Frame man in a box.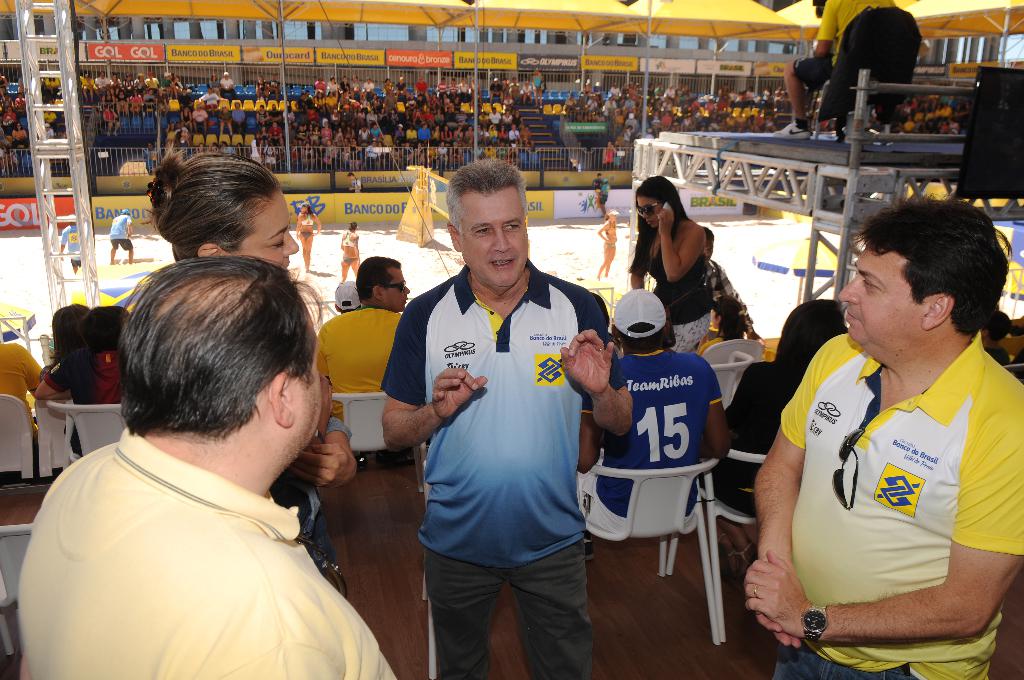
<box>319,250,412,387</box>.
